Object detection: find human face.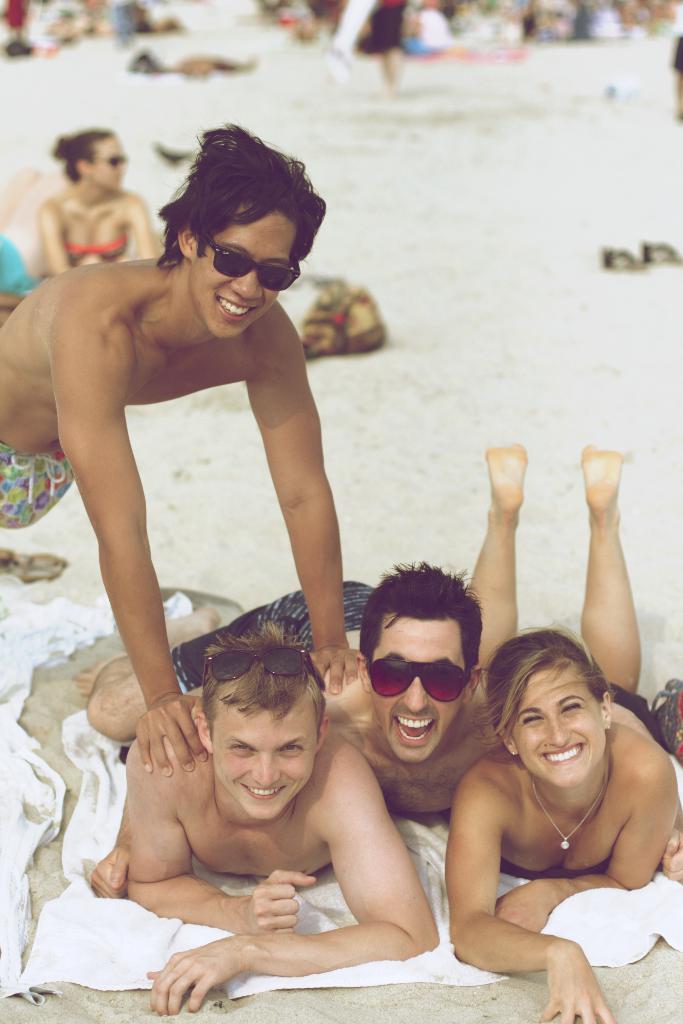
[208, 696, 313, 825].
